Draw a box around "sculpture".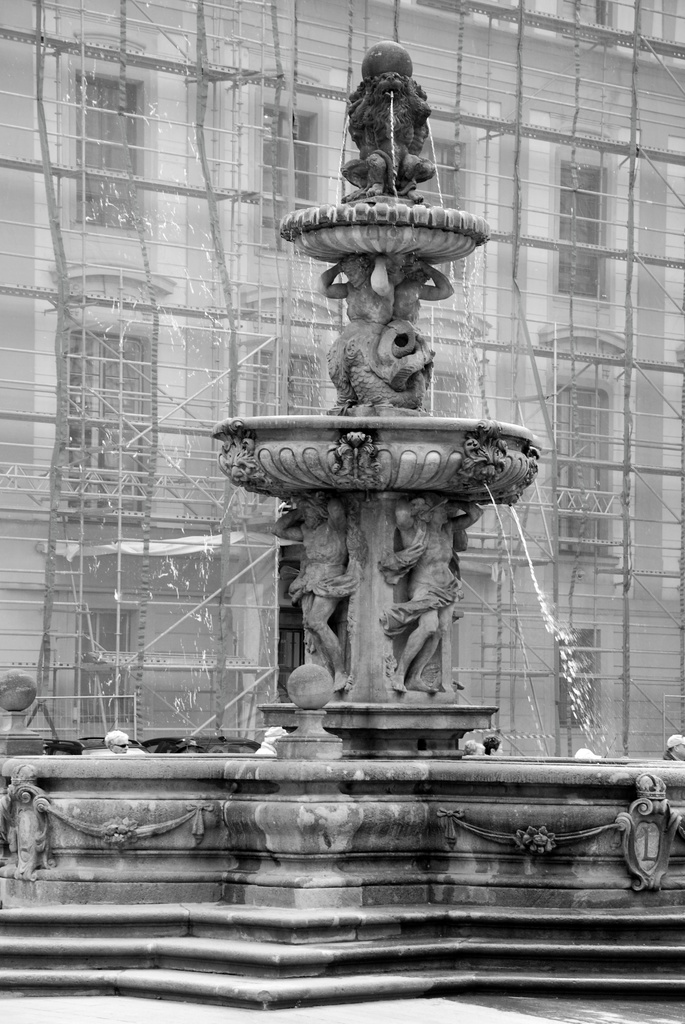
448,430,539,502.
